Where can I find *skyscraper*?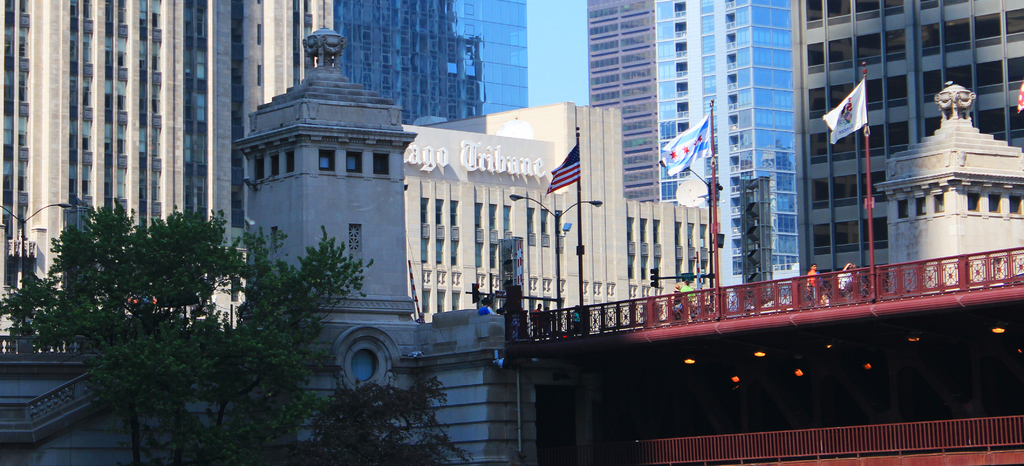
You can find it at x1=788 y1=0 x2=1023 y2=257.
